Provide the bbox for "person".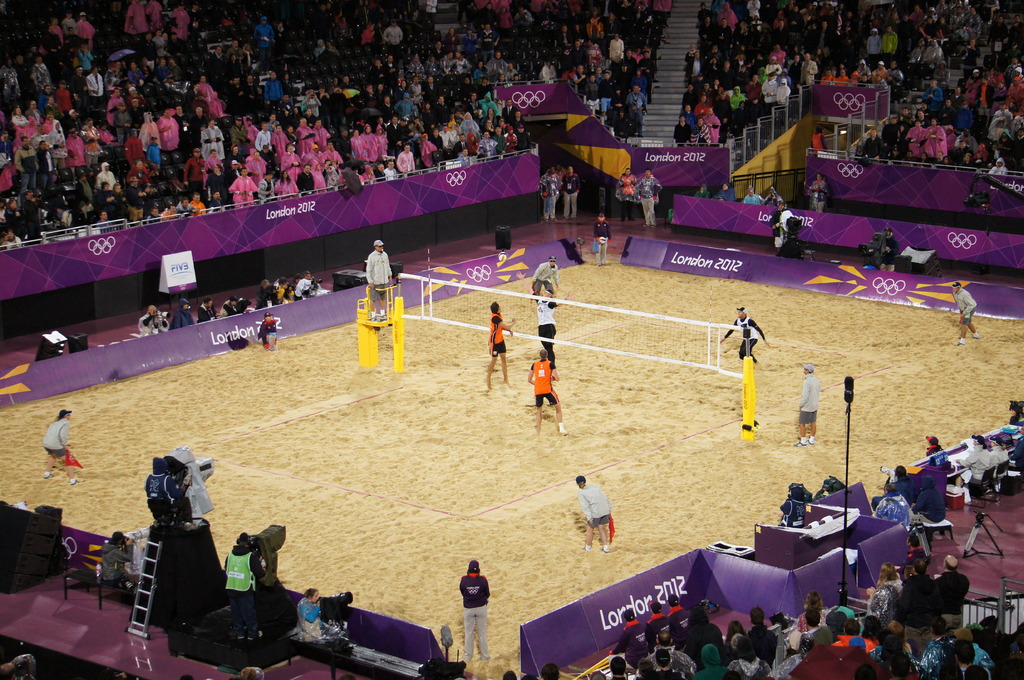
616,165,638,212.
